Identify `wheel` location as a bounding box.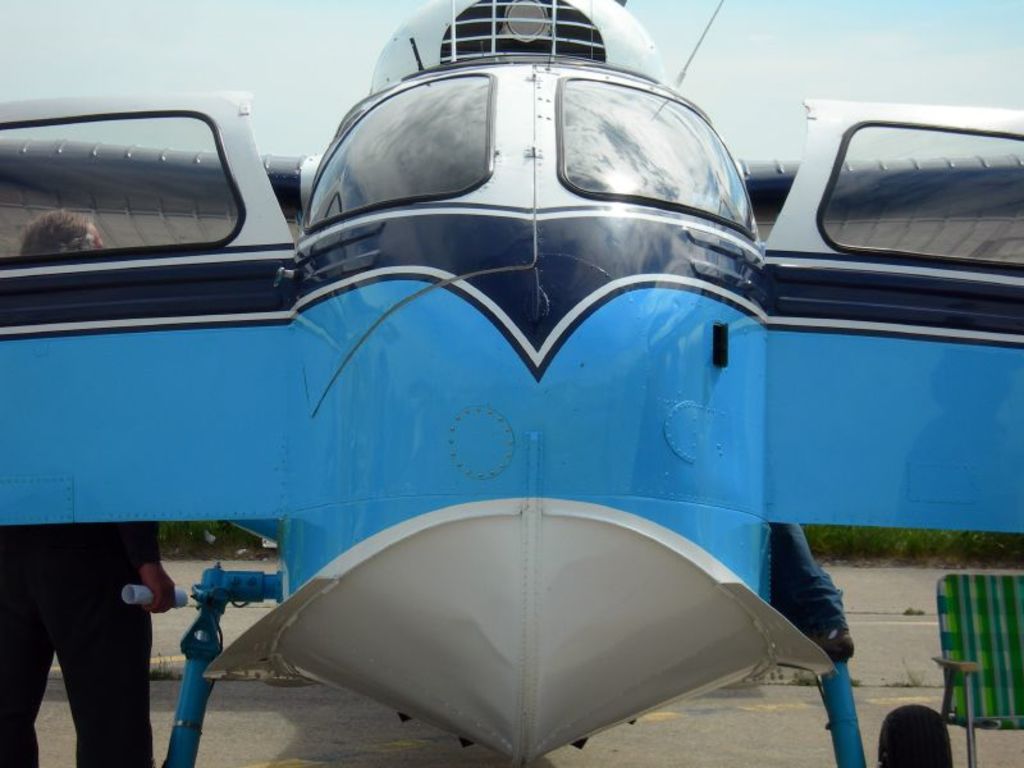
select_region(873, 703, 956, 767).
